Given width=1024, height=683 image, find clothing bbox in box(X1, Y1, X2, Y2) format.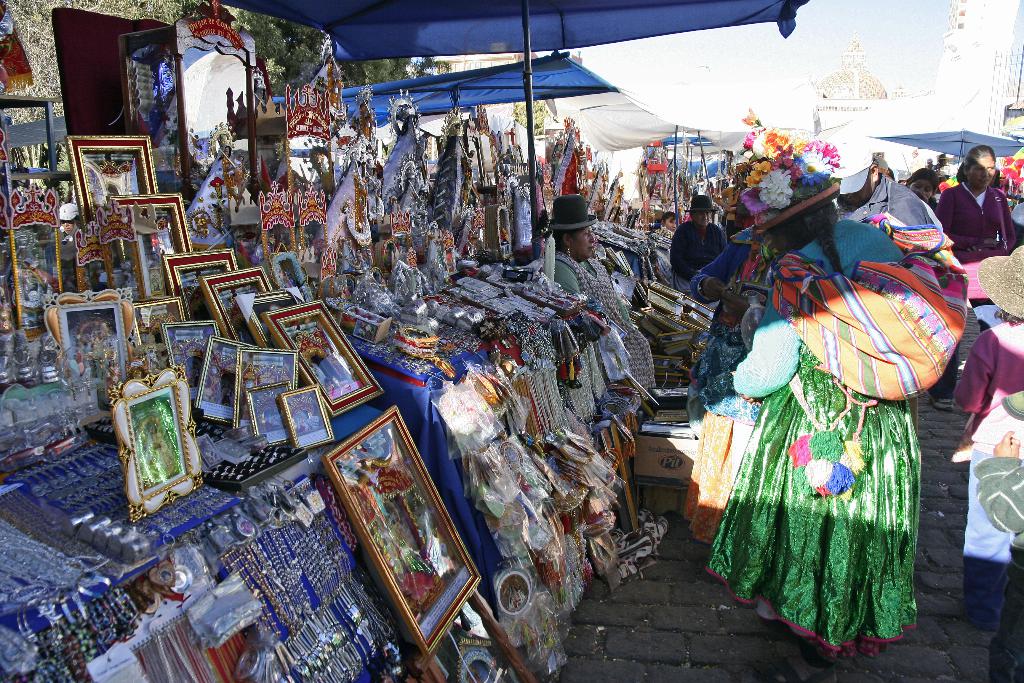
box(710, 251, 948, 650).
